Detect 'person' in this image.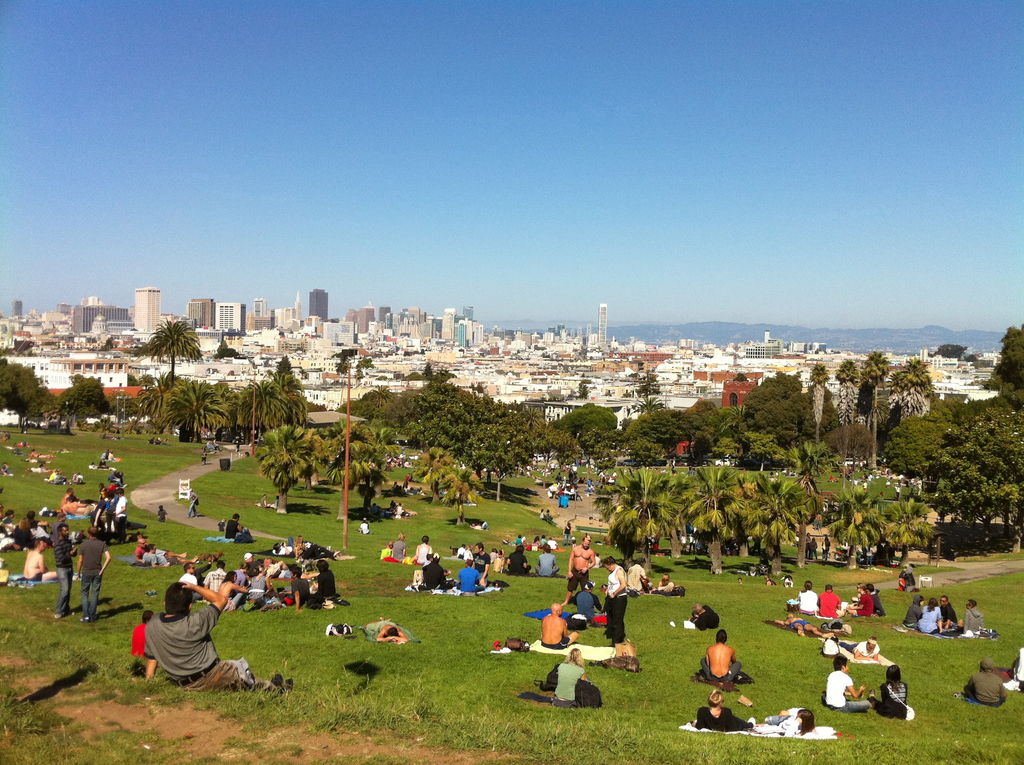
Detection: (x1=657, y1=571, x2=676, y2=604).
